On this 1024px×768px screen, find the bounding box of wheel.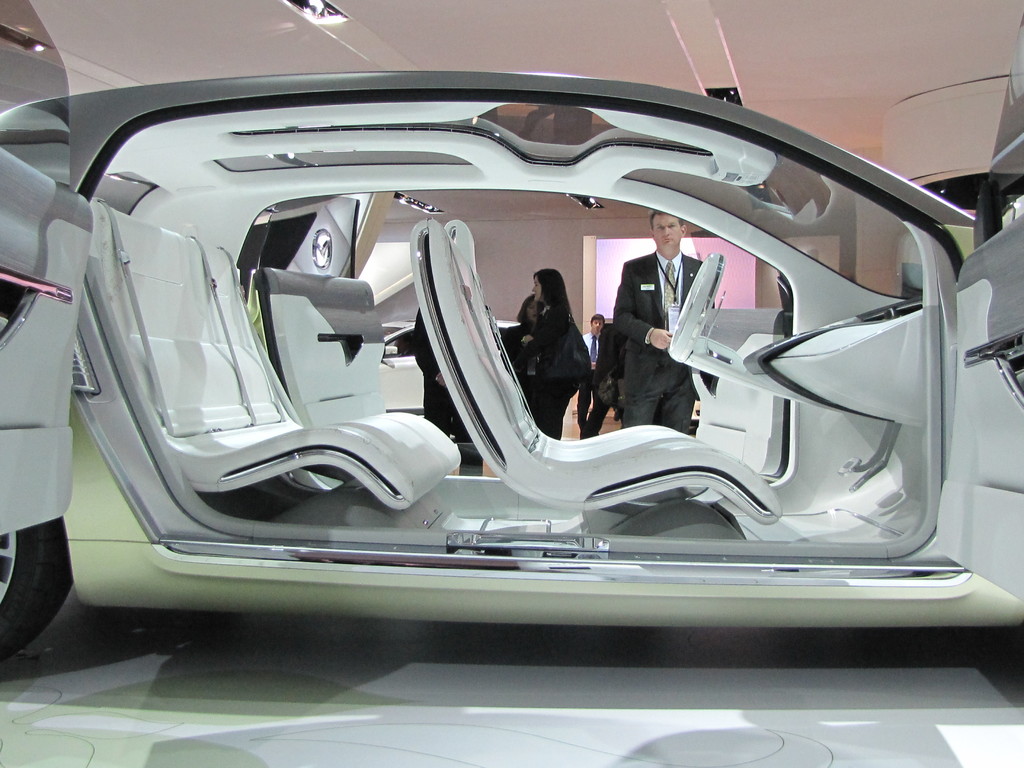
Bounding box: box=[0, 499, 65, 650].
